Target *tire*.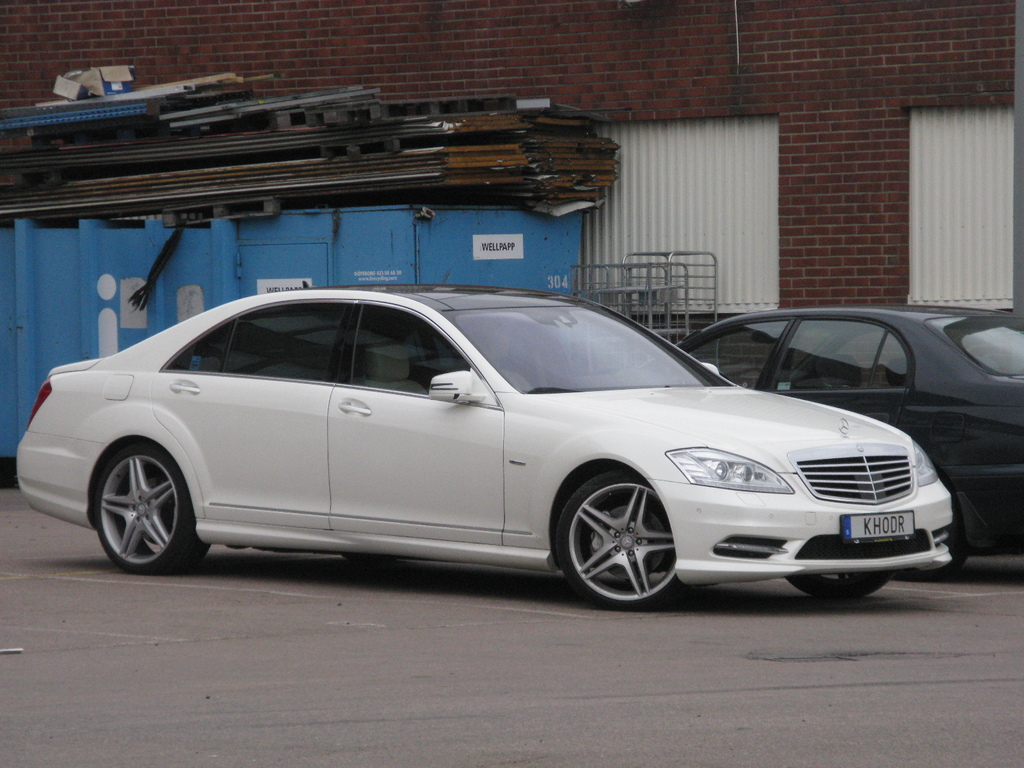
Target region: BBox(914, 495, 972, 585).
